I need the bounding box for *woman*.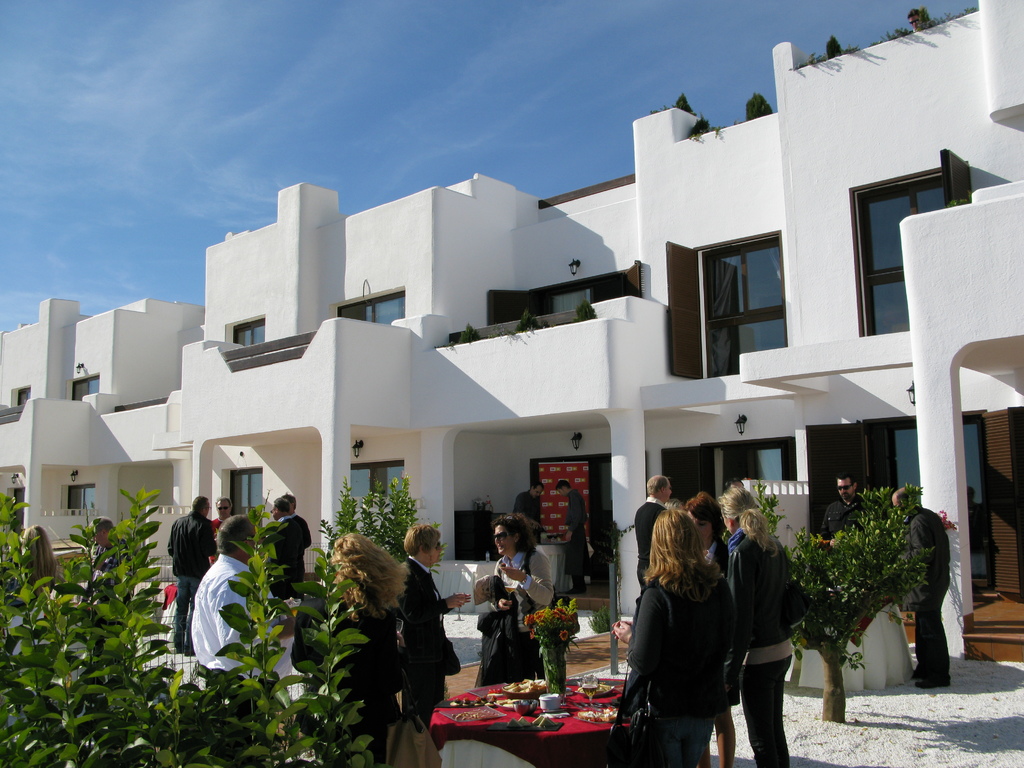
Here it is: [left=292, top=522, right=417, bottom=767].
